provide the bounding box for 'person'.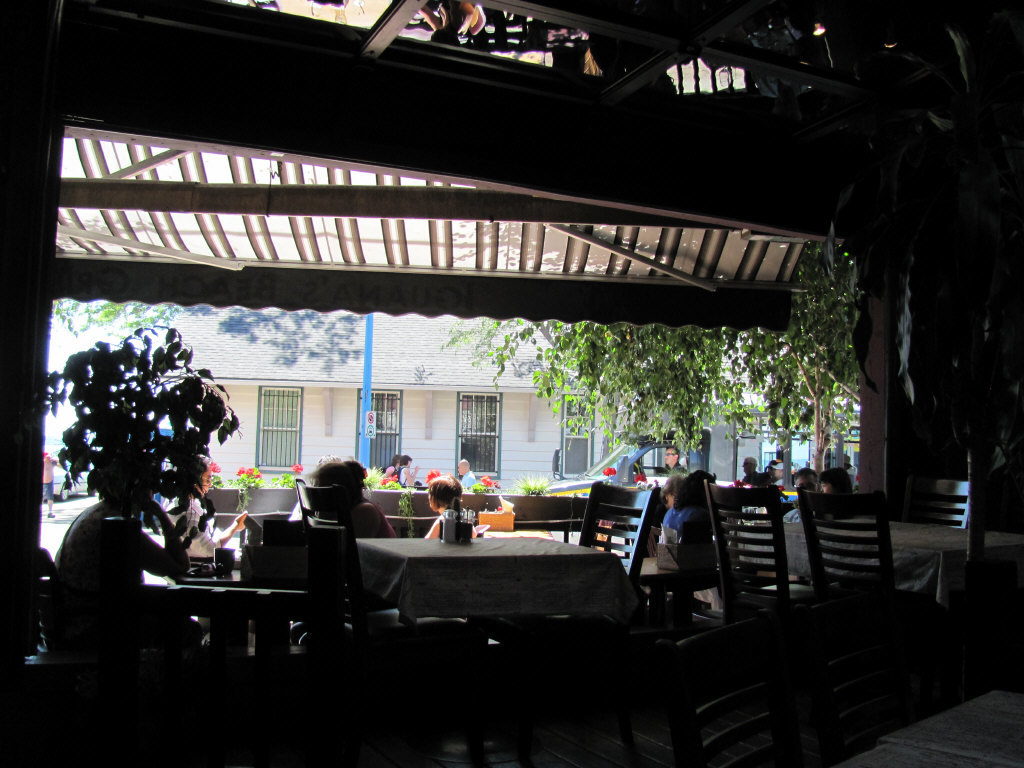
658:445:694:480.
